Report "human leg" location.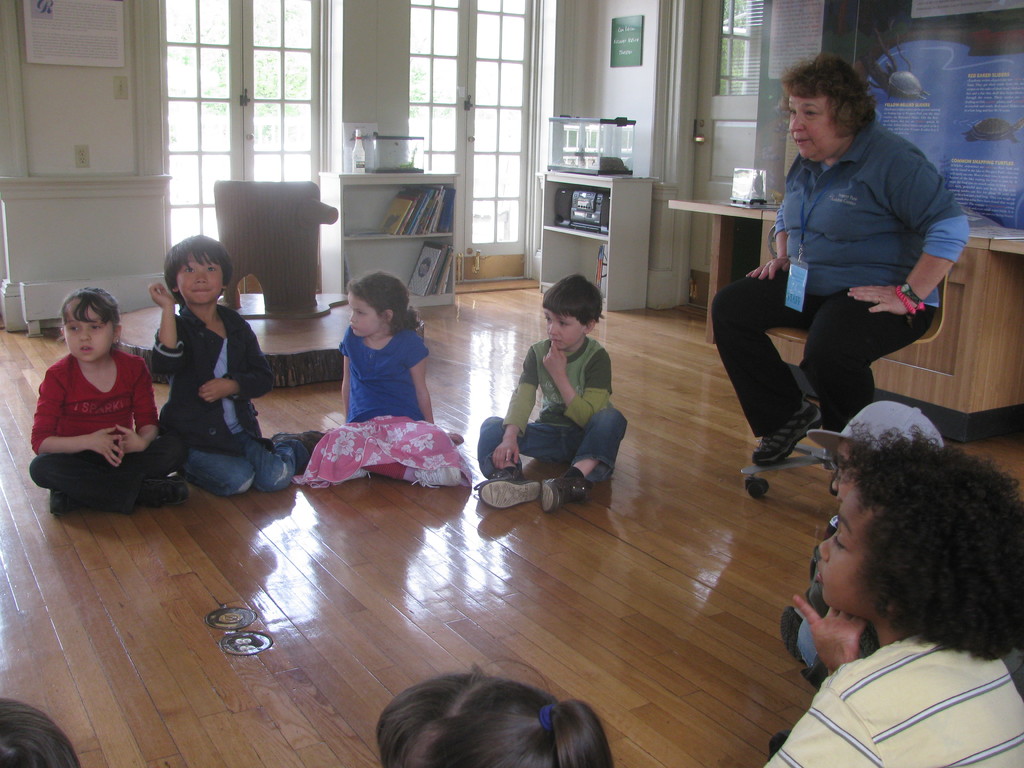
Report: 806 287 924 442.
